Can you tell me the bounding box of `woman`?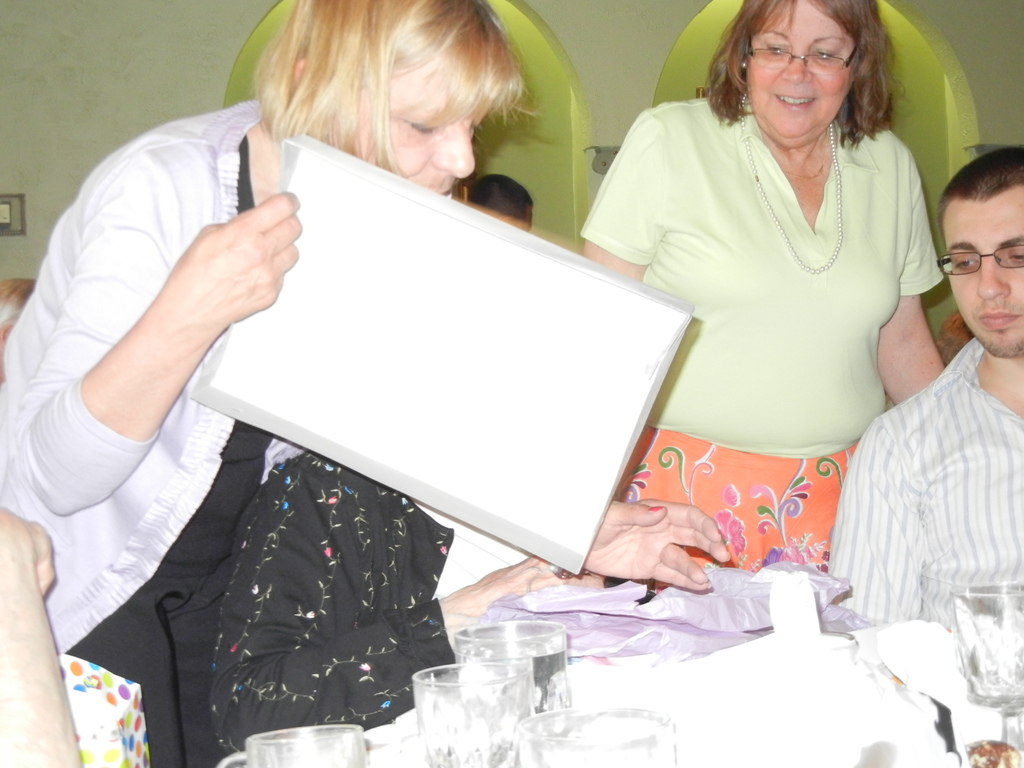
[left=579, top=0, right=957, bottom=595].
